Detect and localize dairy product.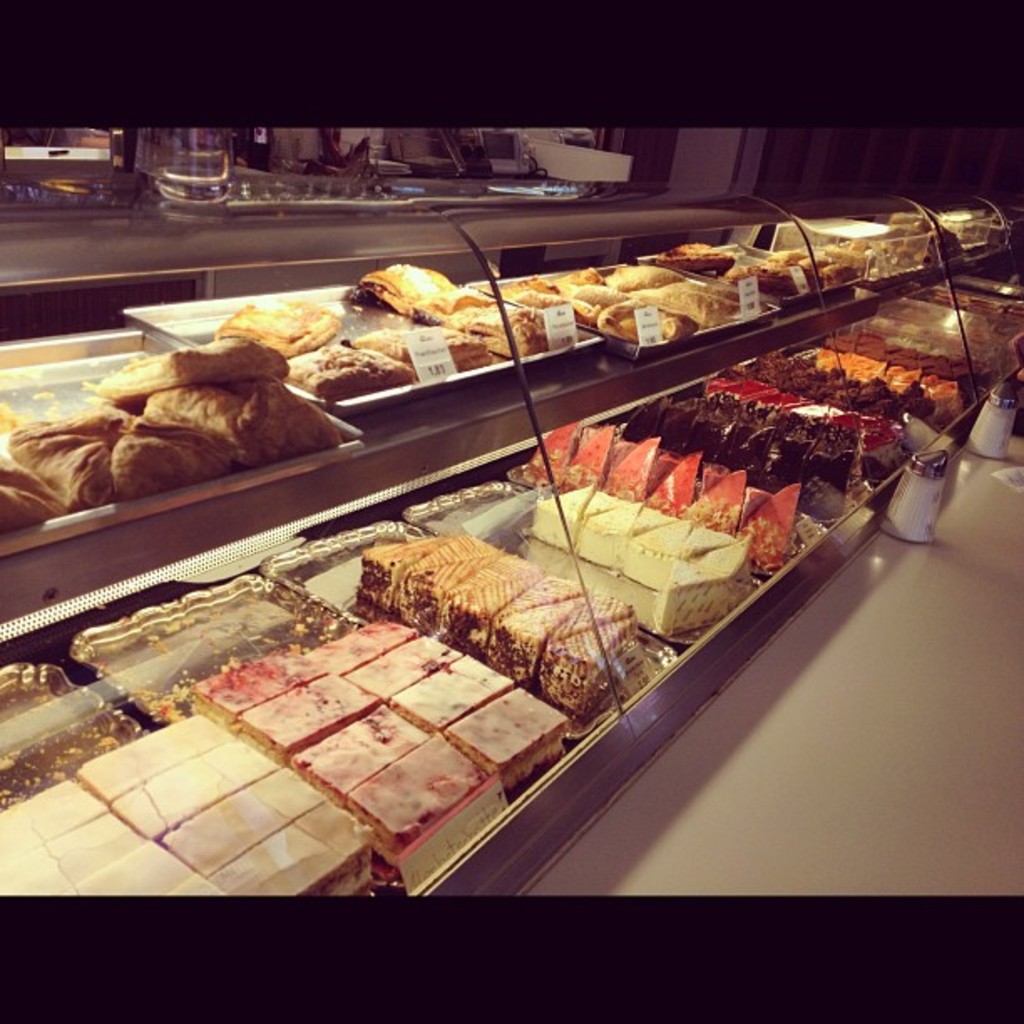
Localized at left=0, top=815, right=137, bottom=904.
